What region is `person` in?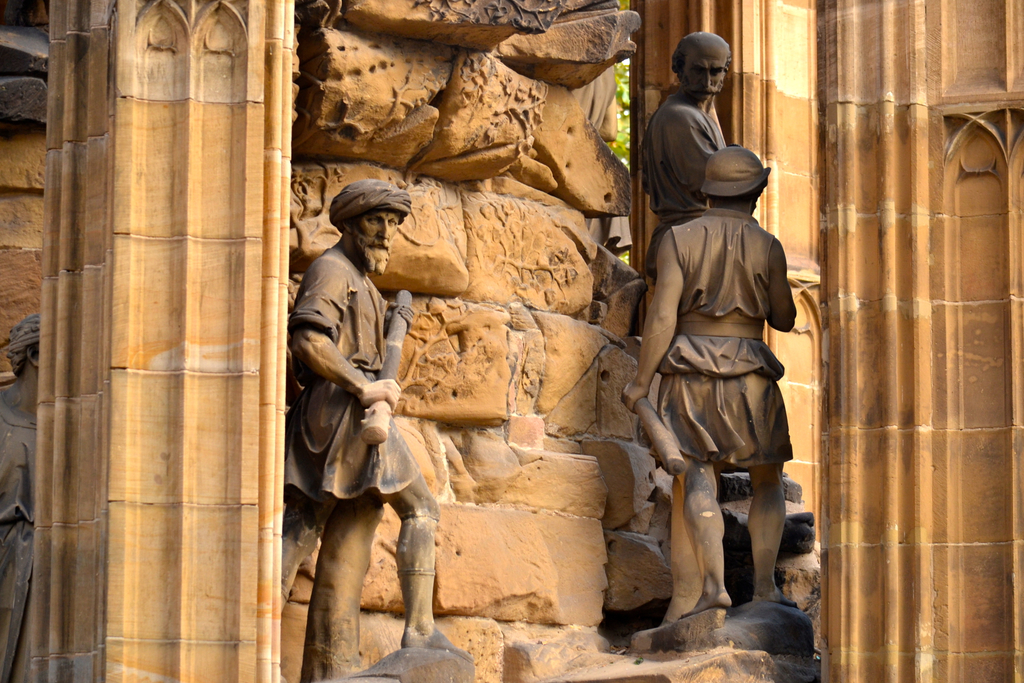
{"x1": 640, "y1": 33, "x2": 729, "y2": 280}.
